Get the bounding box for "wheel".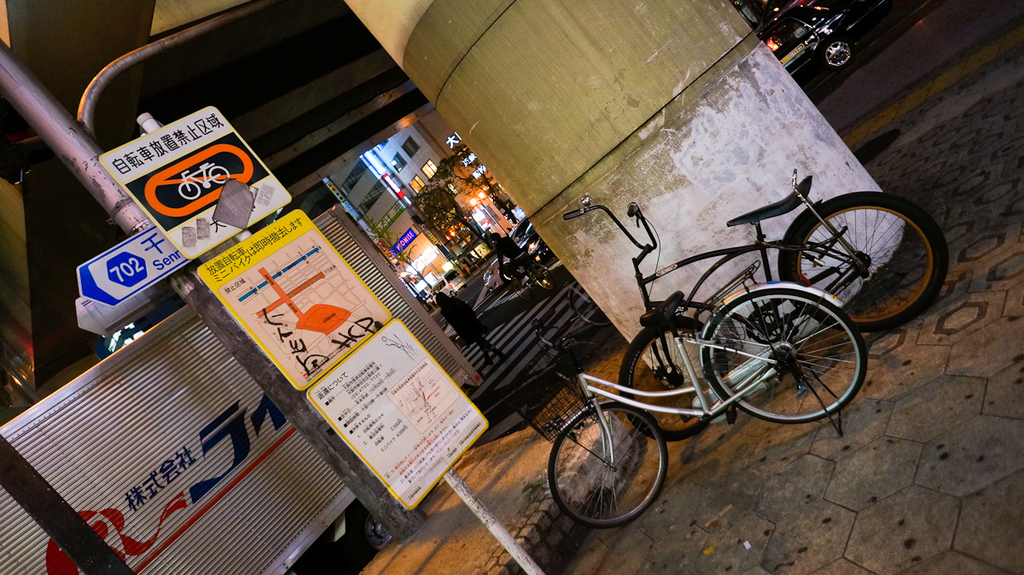
[x1=532, y1=264, x2=554, y2=289].
